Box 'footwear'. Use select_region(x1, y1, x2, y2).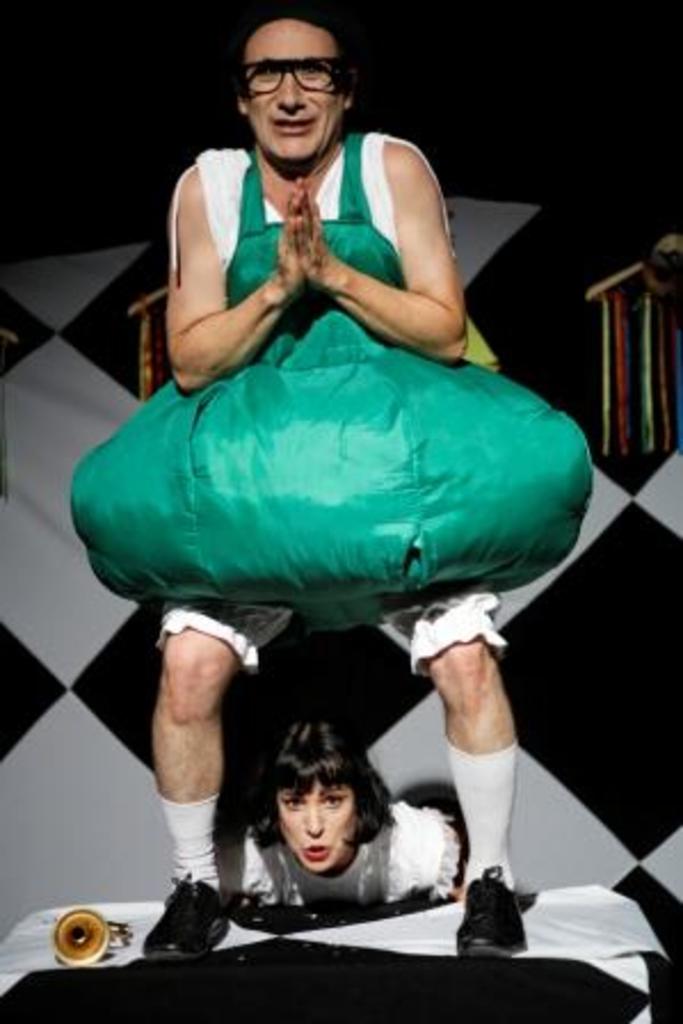
select_region(144, 869, 233, 955).
